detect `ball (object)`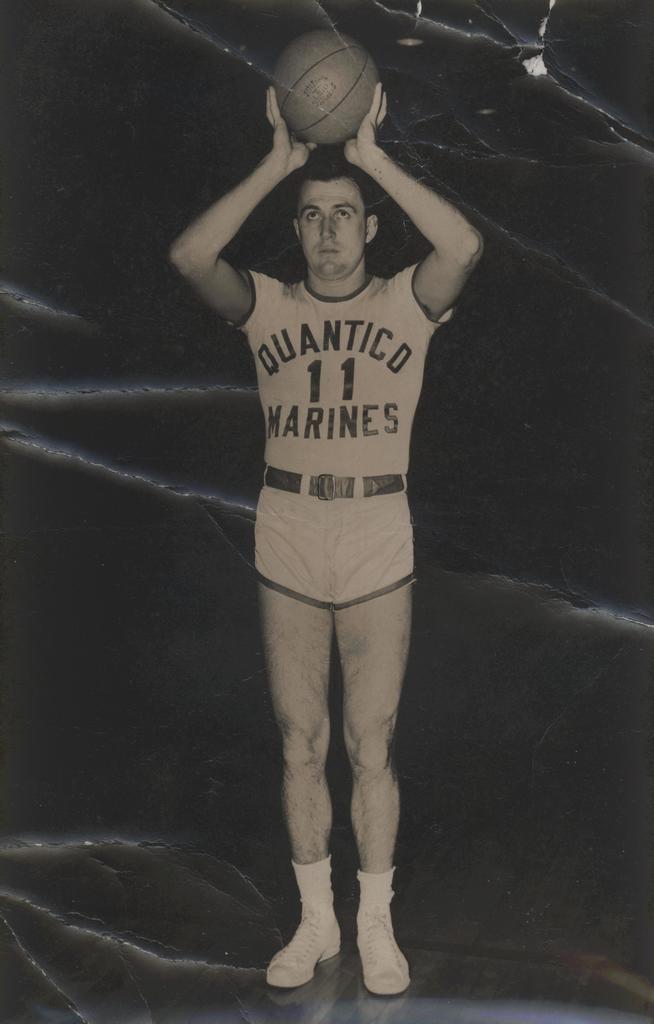
<box>269,24,378,140</box>
